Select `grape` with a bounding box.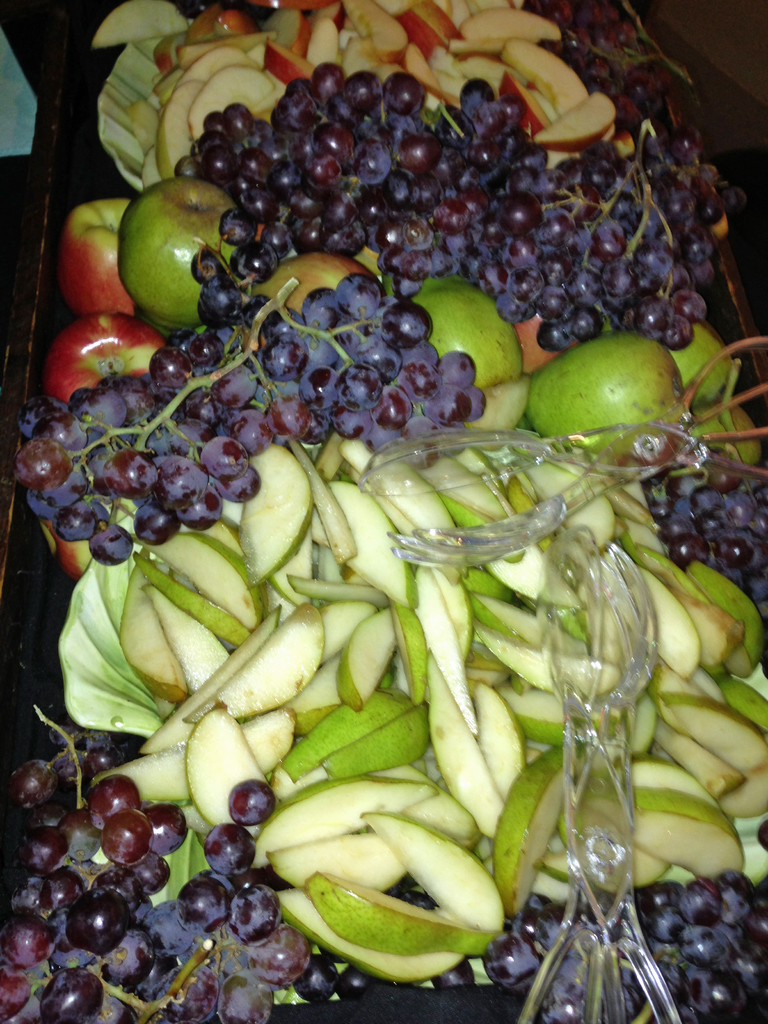
select_region(434, 957, 481, 987).
